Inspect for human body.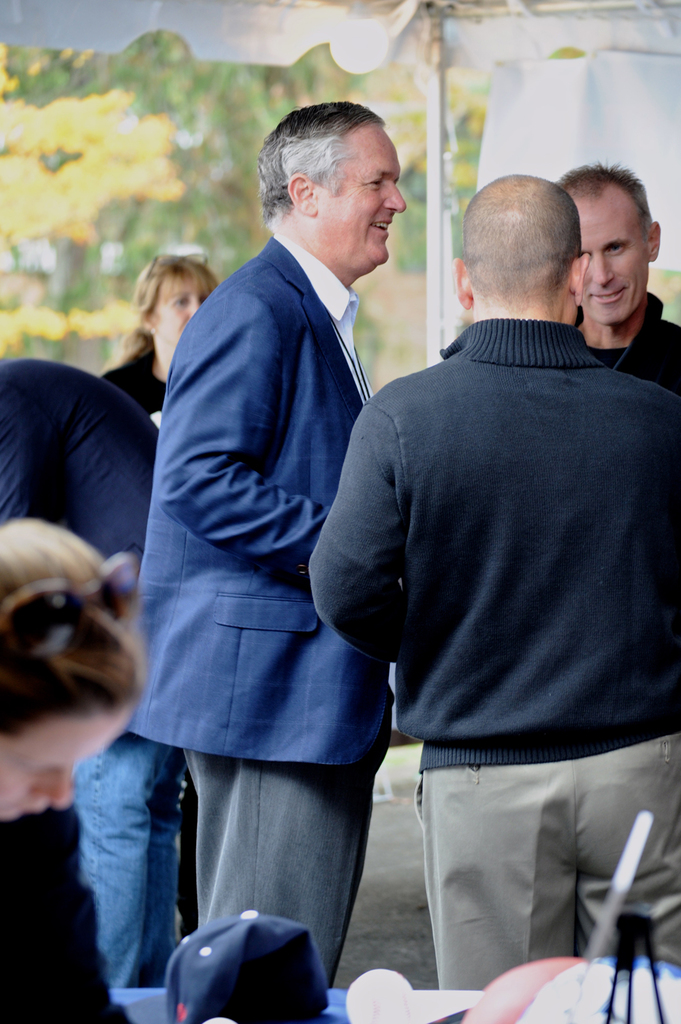
Inspection: 131 101 412 975.
